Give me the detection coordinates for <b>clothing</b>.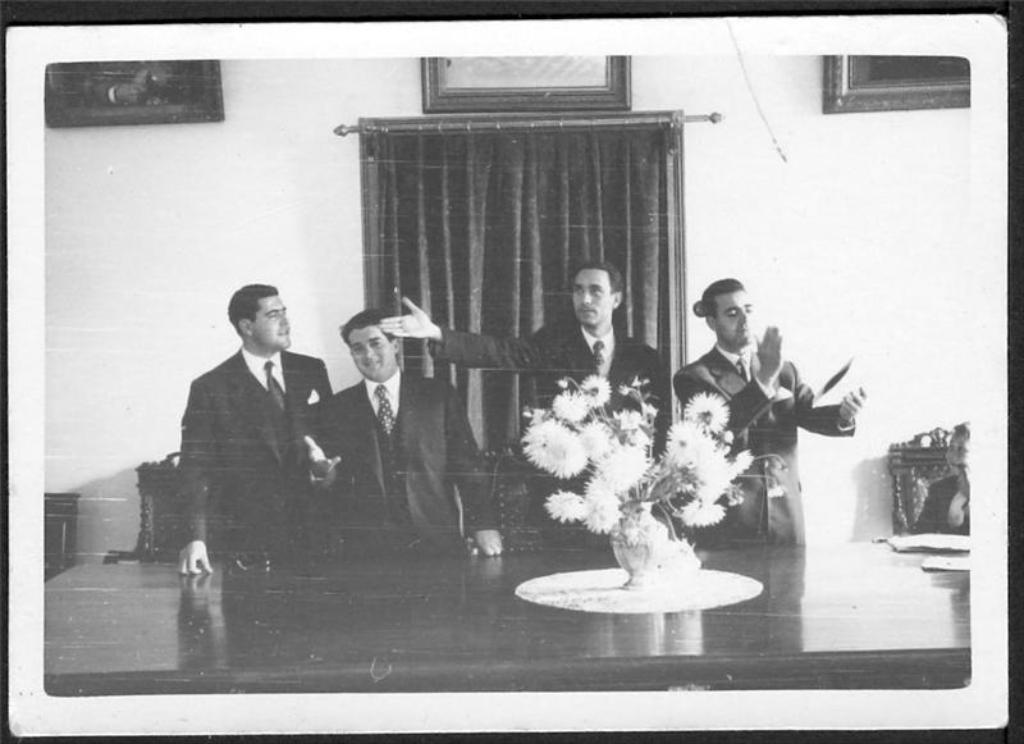
box=[321, 366, 499, 552].
